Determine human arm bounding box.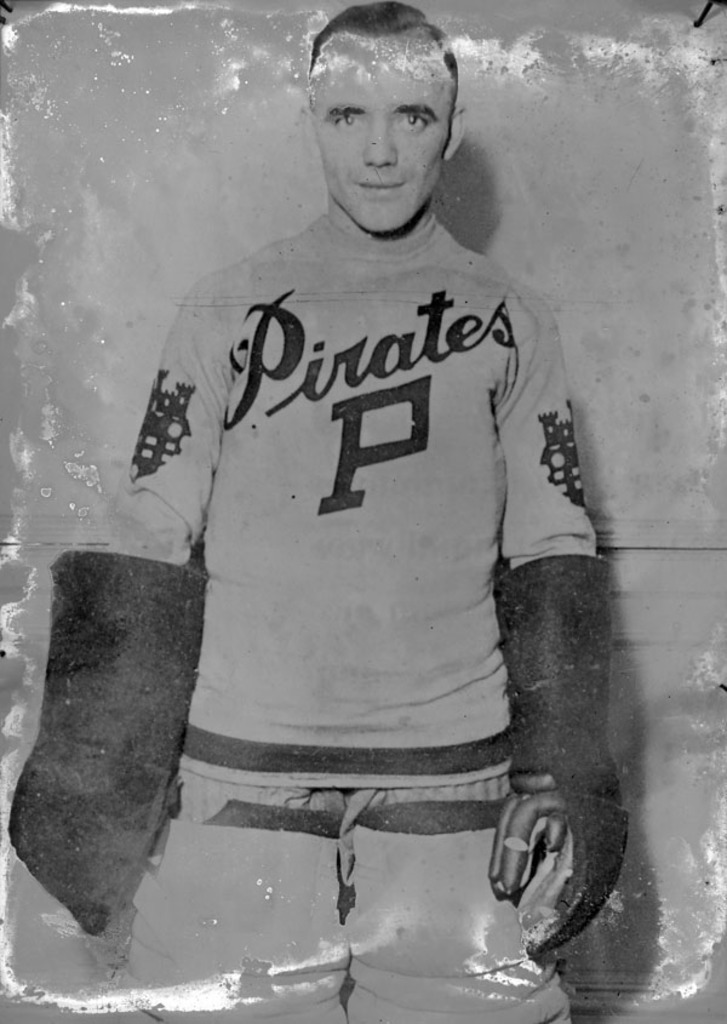
Determined: box=[10, 262, 229, 957].
